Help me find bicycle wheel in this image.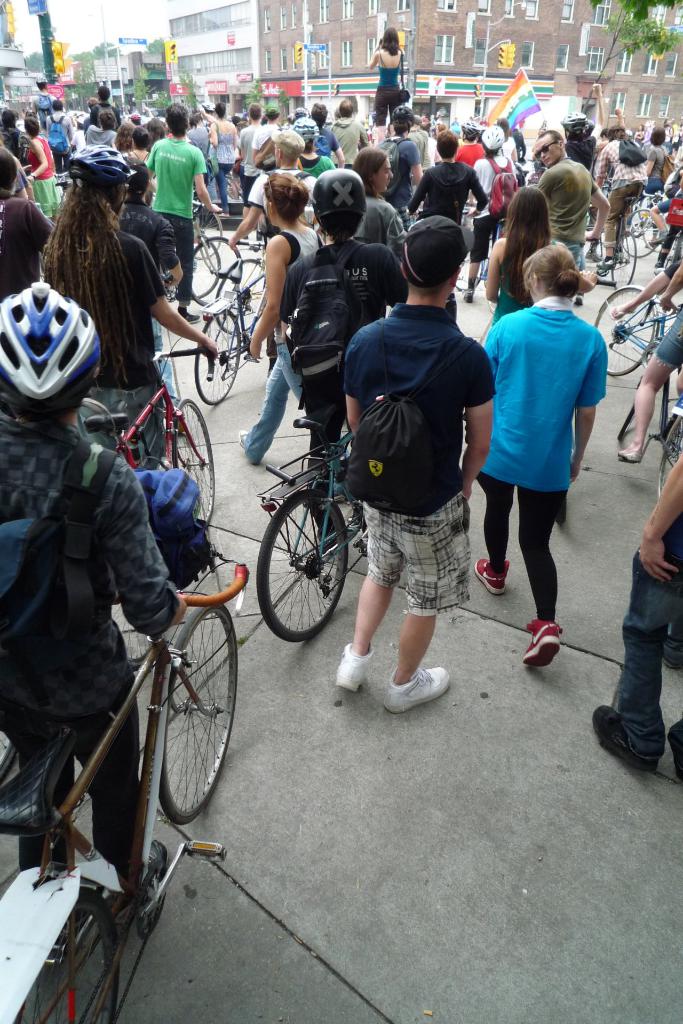
Found it: [x1=195, y1=238, x2=242, y2=303].
